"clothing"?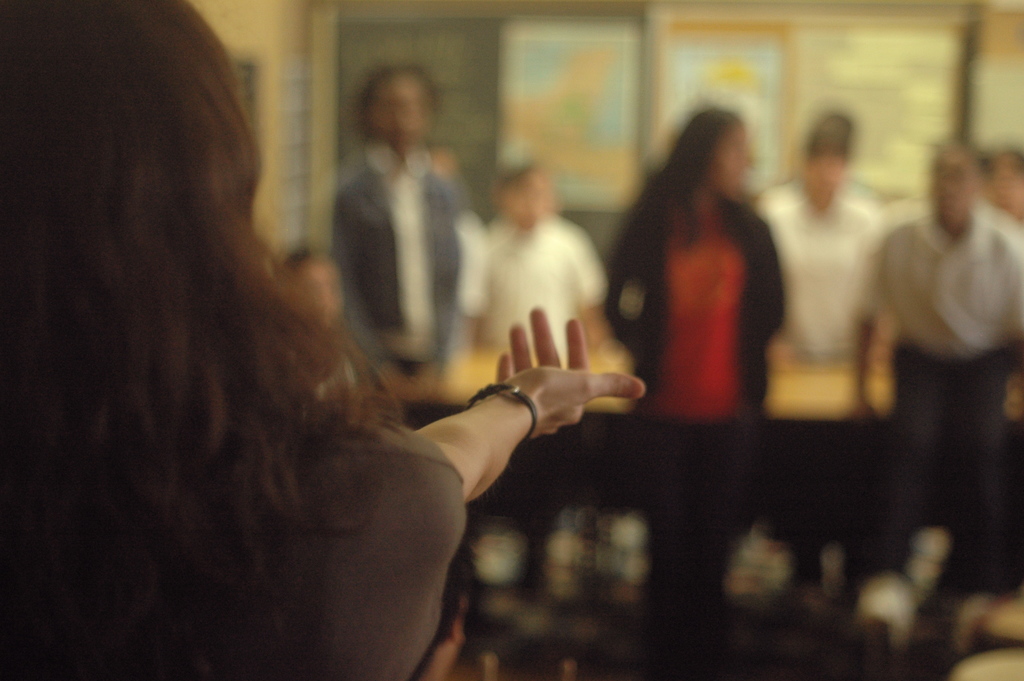
box=[625, 145, 788, 427]
